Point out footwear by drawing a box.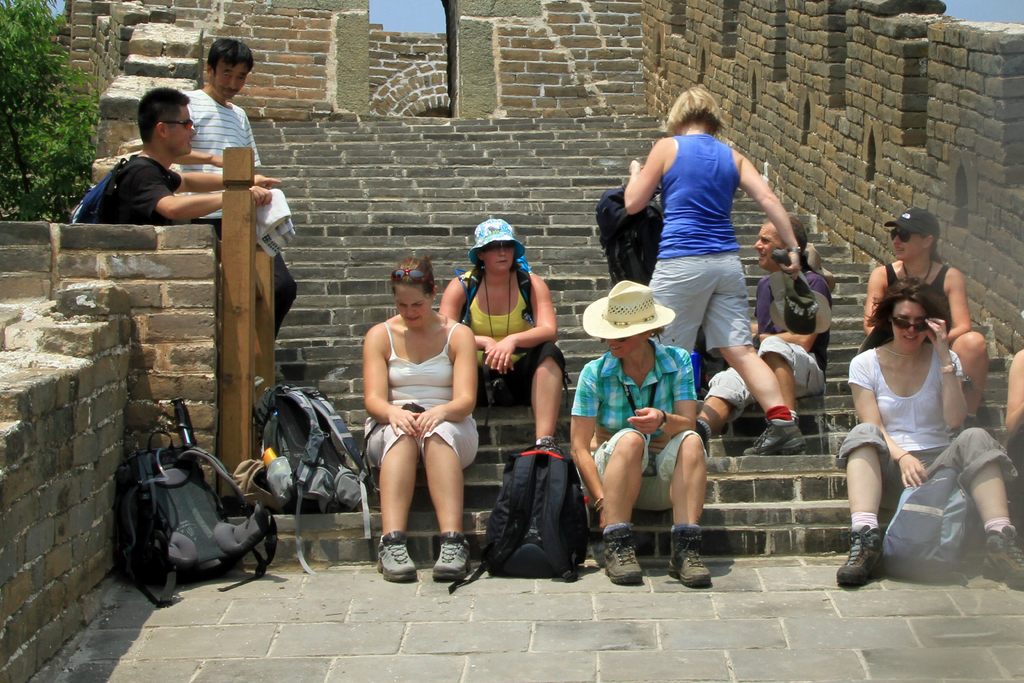
433:534:473:581.
